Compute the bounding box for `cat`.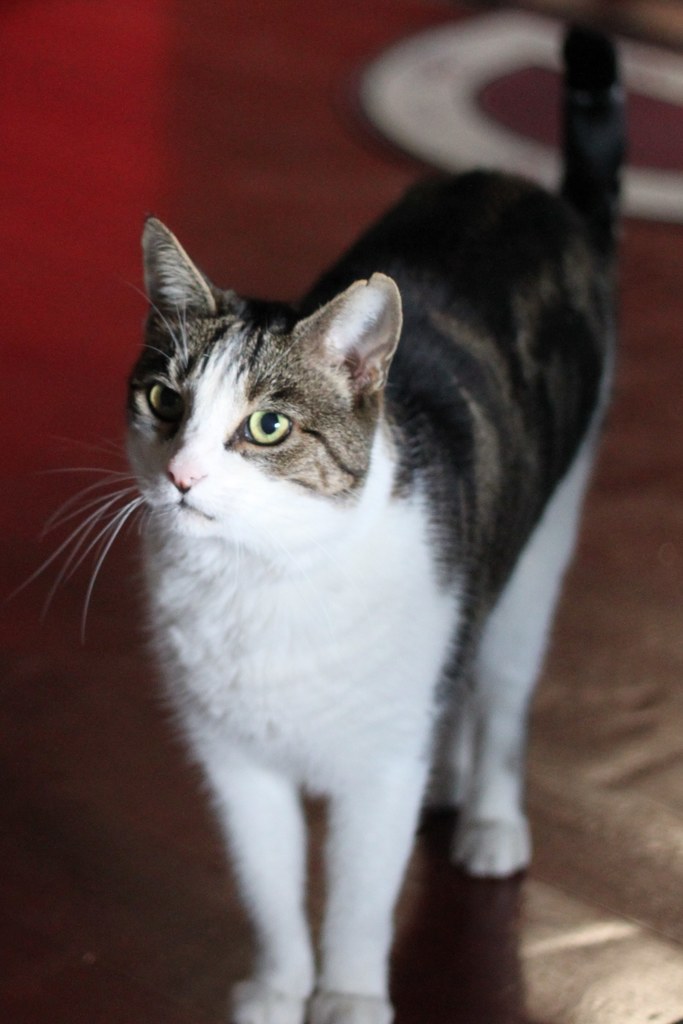
detection(3, 25, 626, 1023).
